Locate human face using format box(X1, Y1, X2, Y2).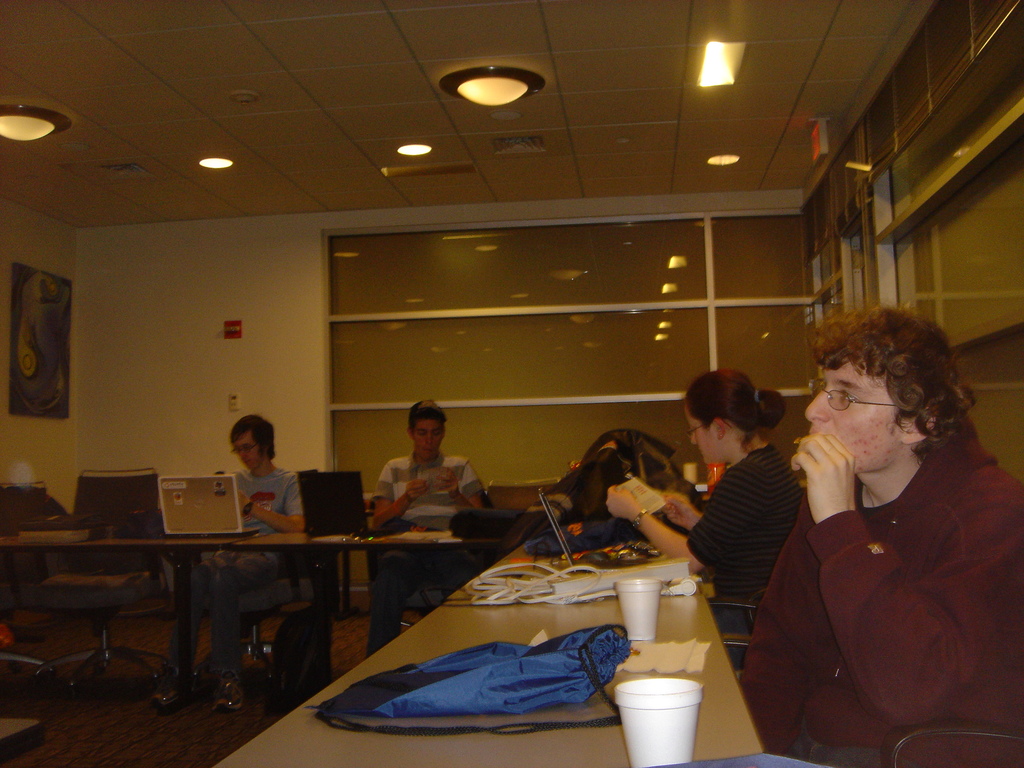
box(412, 421, 442, 462).
